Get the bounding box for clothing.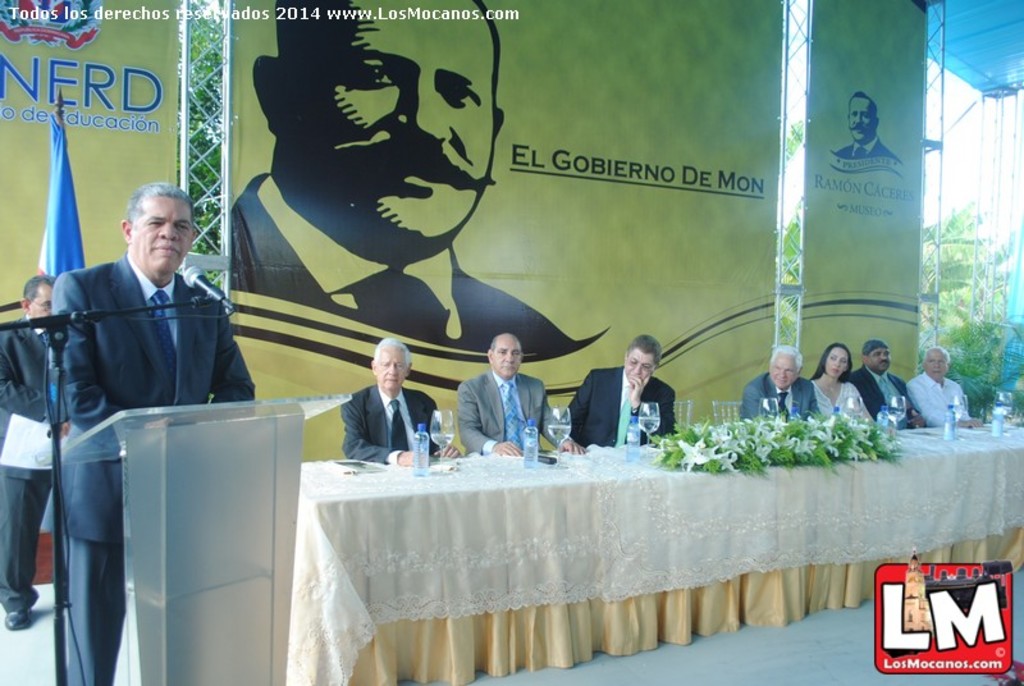
left=571, top=365, right=684, bottom=444.
